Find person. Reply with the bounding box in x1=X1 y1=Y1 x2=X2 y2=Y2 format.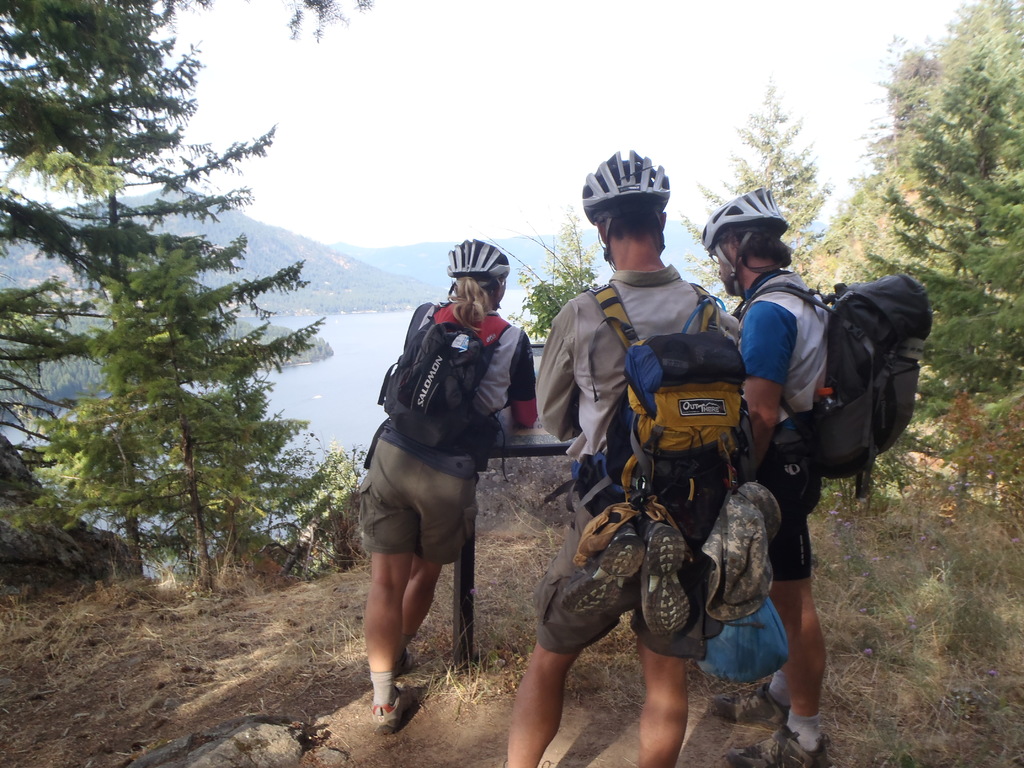
x1=692 y1=187 x2=834 y2=767.
